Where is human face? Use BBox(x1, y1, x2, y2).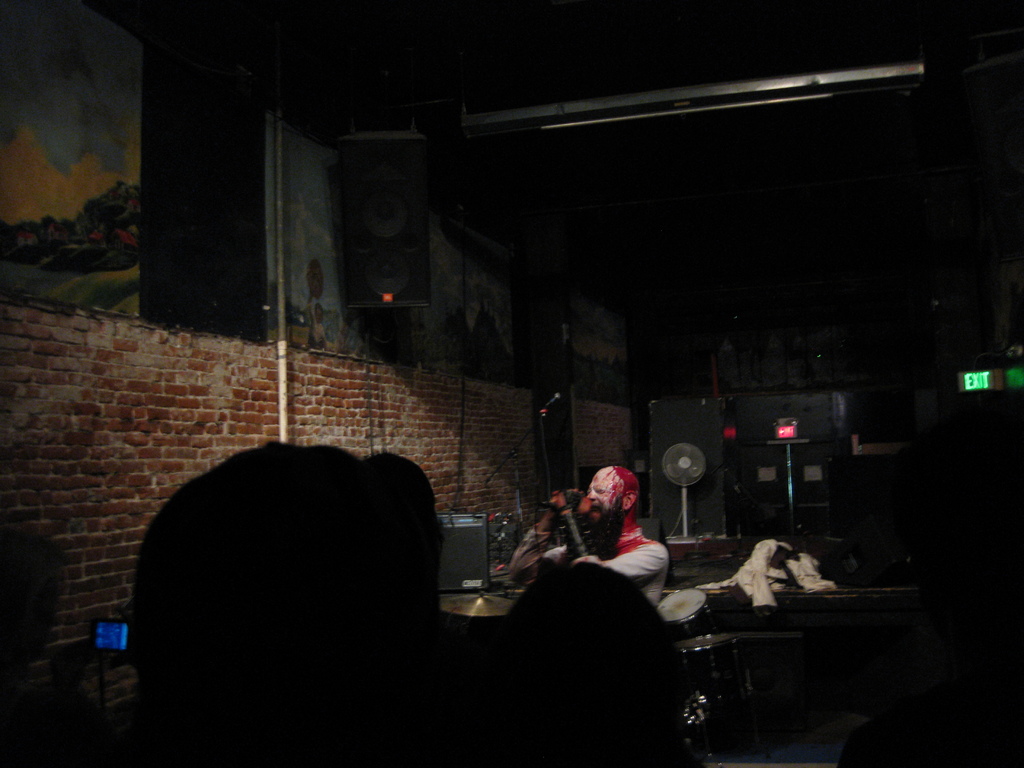
BBox(588, 477, 610, 519).
